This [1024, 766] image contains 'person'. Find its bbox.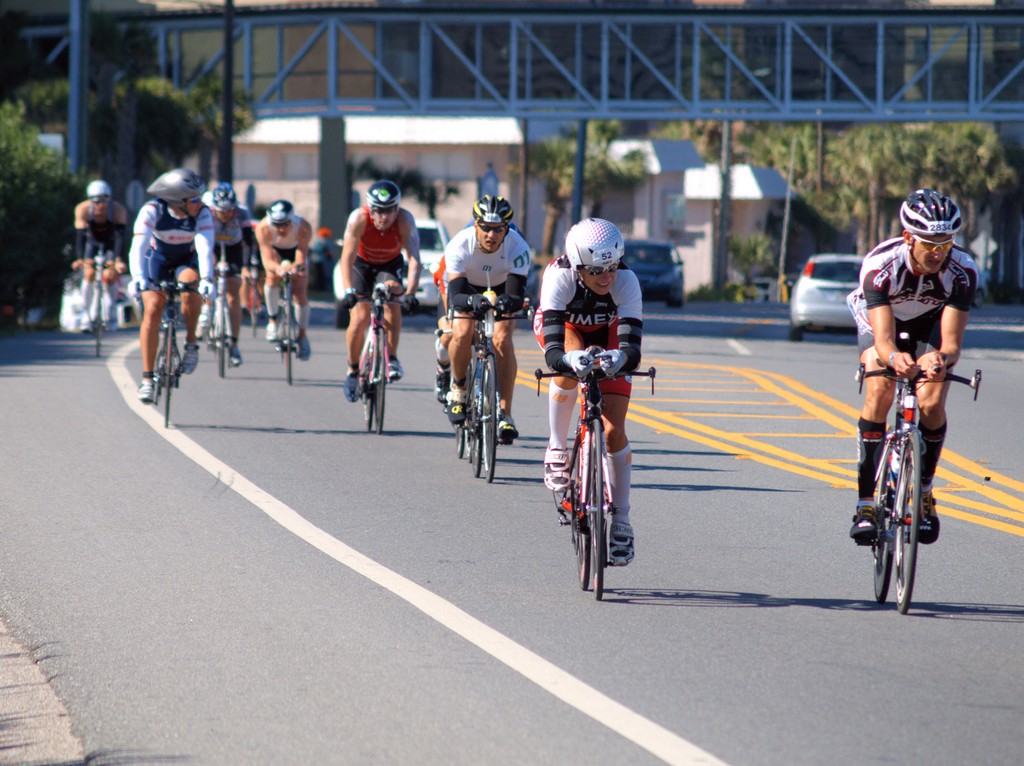
<bbox>344, 177, 420, 403</bbox>.
